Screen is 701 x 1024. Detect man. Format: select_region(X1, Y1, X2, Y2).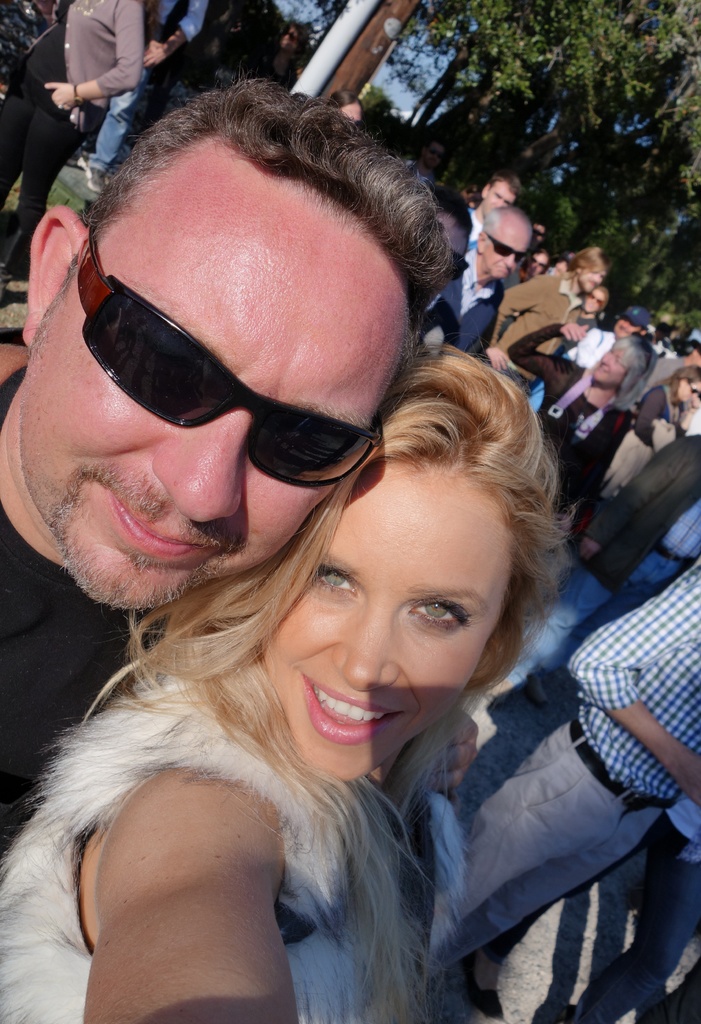
select_region(611, 340, 700, 415).
